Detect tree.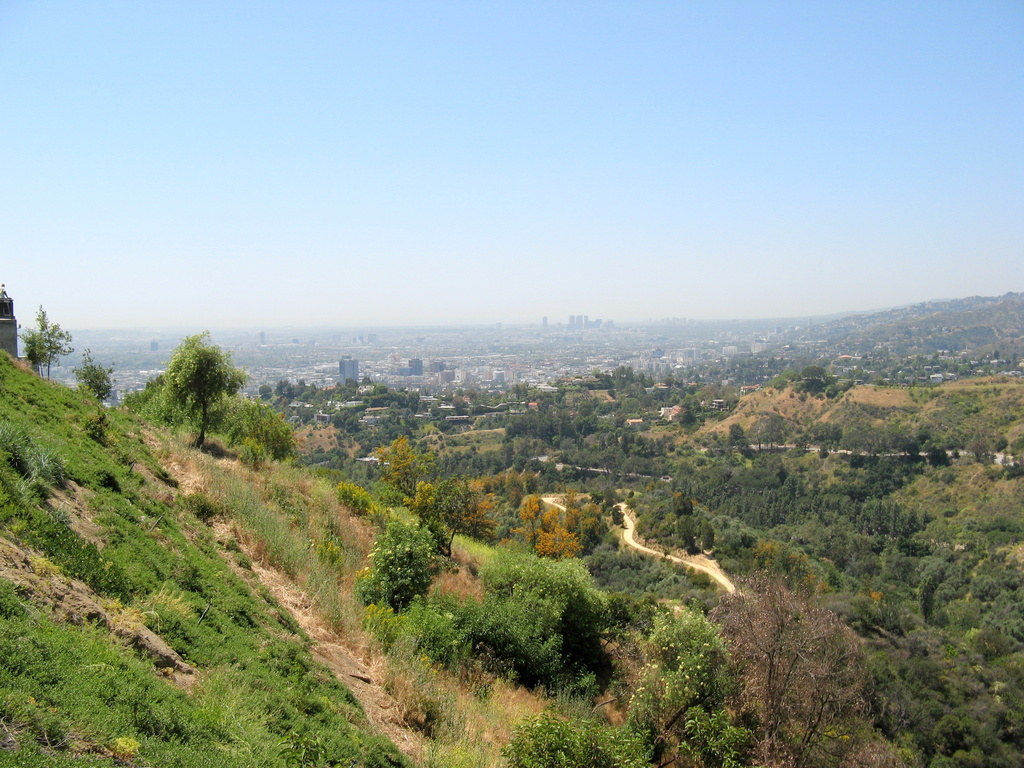
Detected at 72/339/115/402.
